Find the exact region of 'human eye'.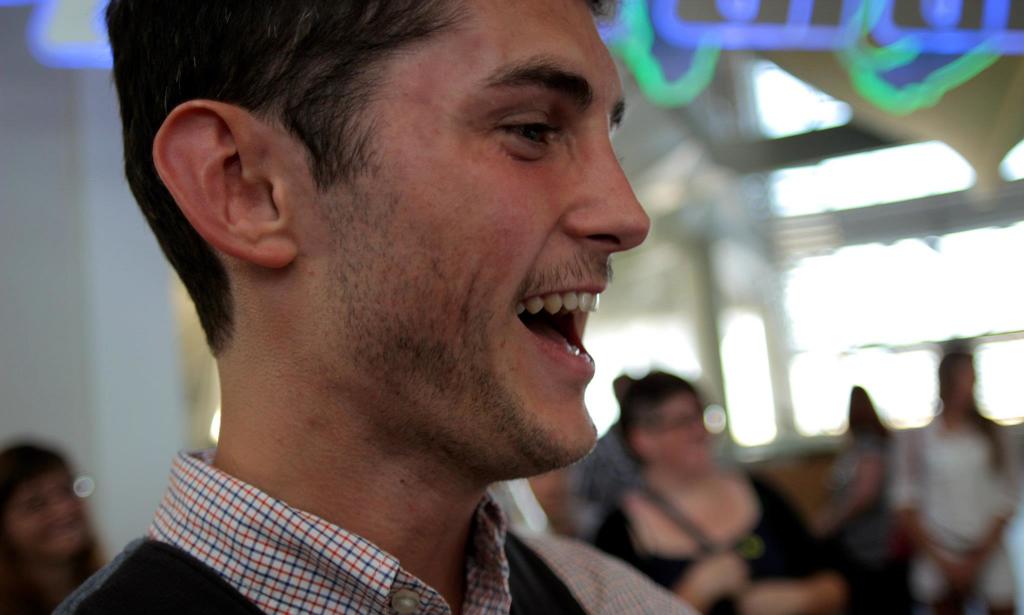
Exact region: (left=486, top=93, right=570, bottom=152).
